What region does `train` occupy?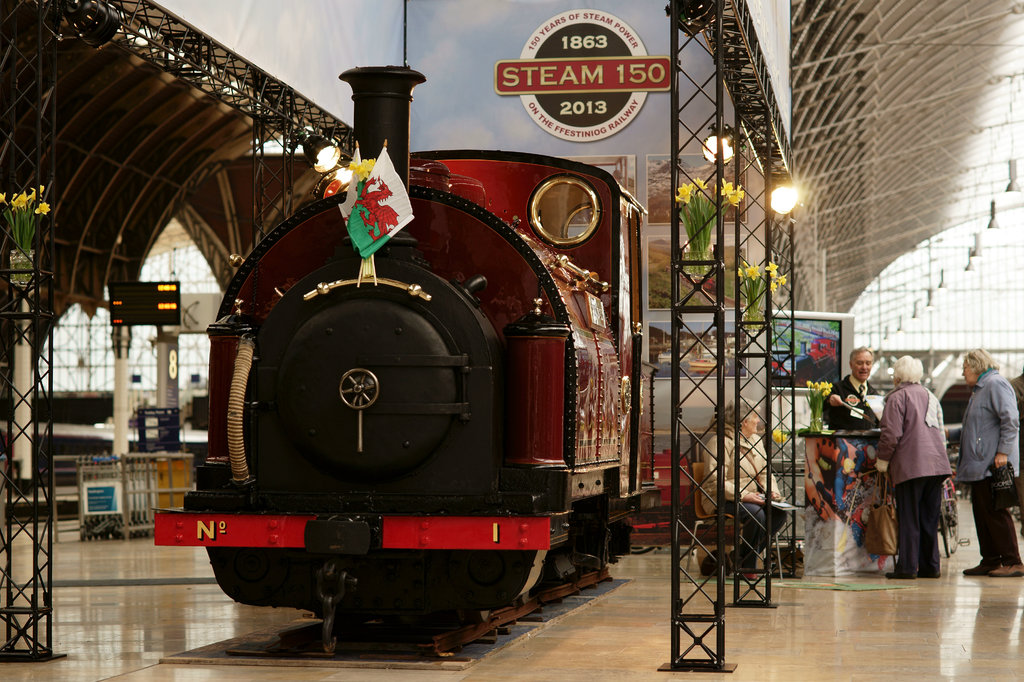
region(154, 64, 632, 640).
